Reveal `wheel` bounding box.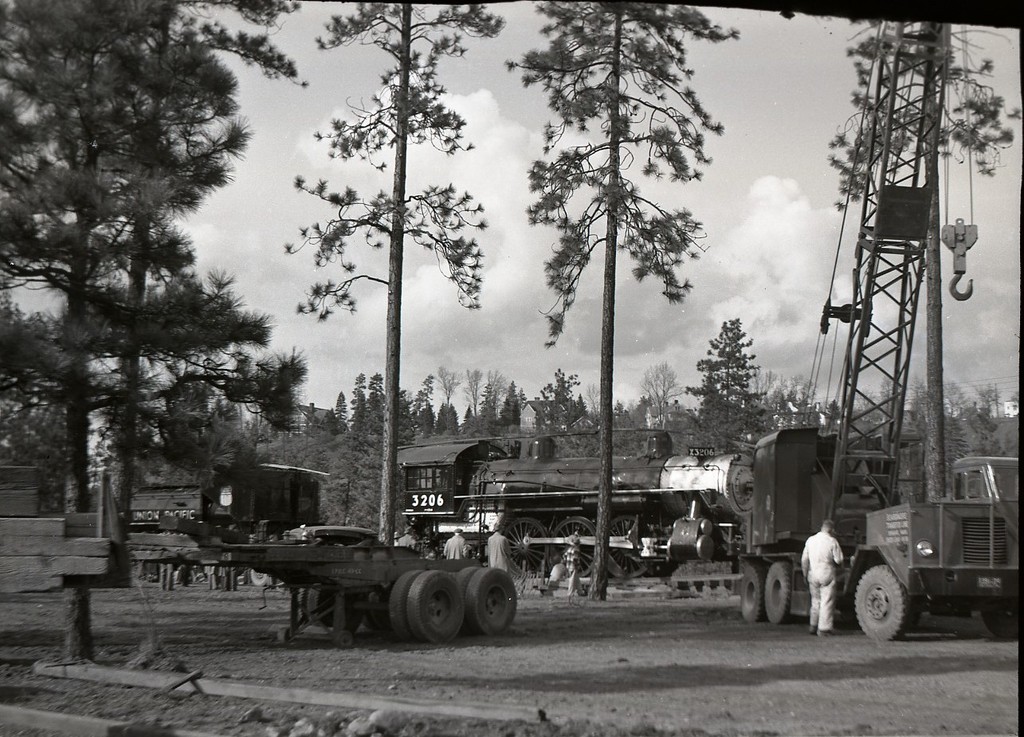
Revealed: locate(849, 561, 911, 647).
